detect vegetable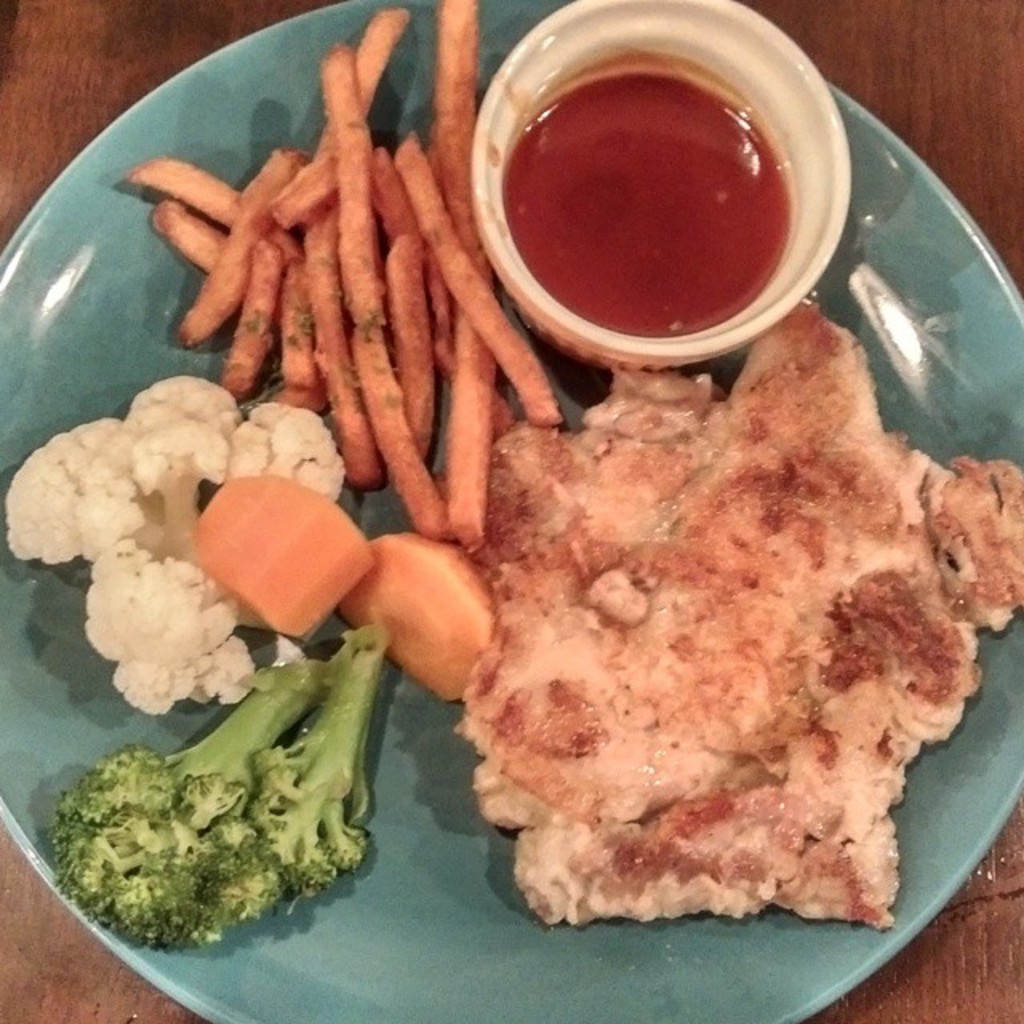
Rect(194, 472, 374, 638)
